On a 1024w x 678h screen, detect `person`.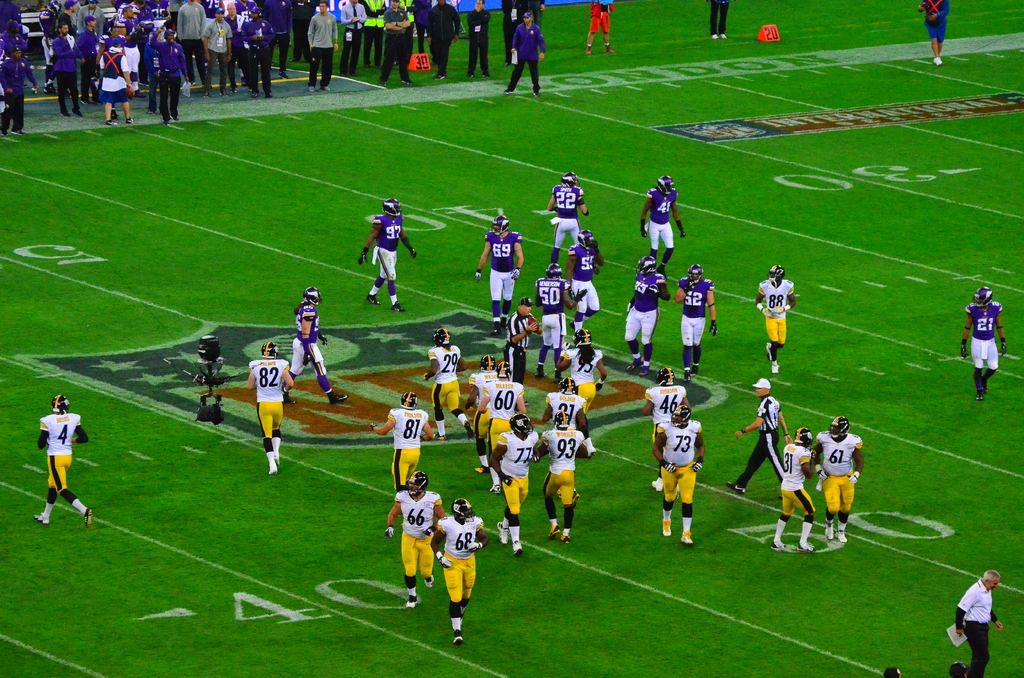
box(284, 288, 349, 405).
